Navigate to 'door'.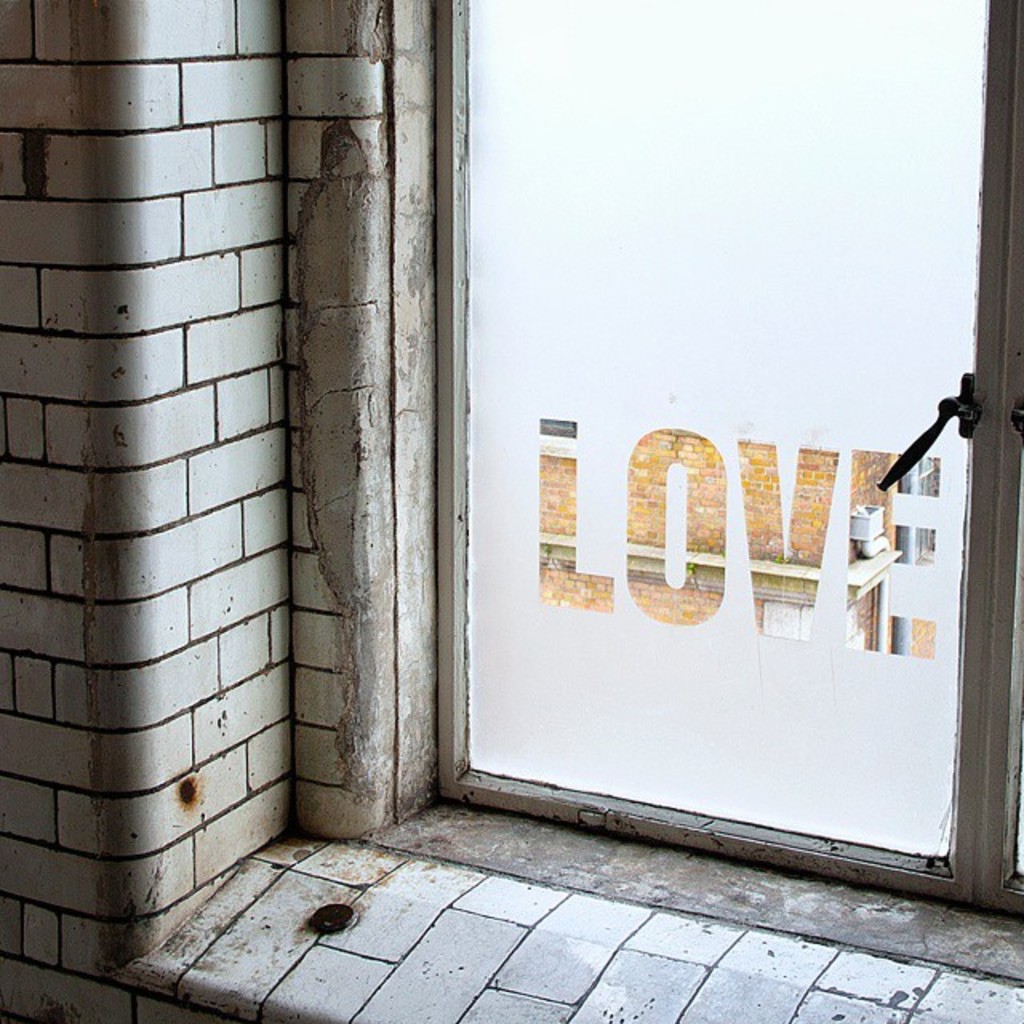
Navigation target: <region>450, 0, 1022, 922</region>.
